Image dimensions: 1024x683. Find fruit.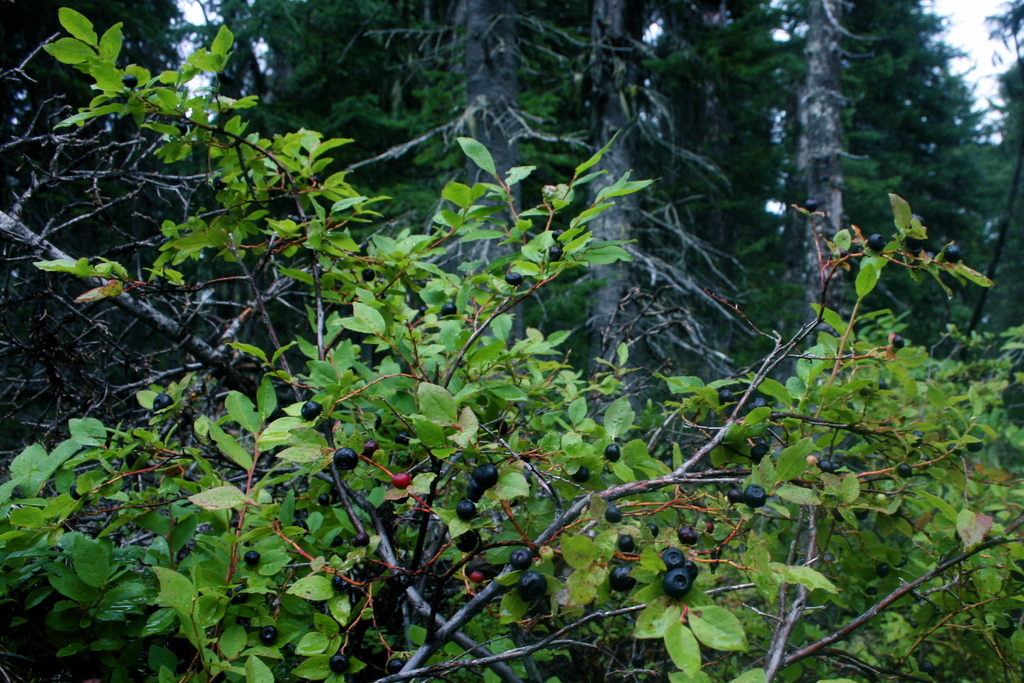
detection(604, 445, 621, 462).
